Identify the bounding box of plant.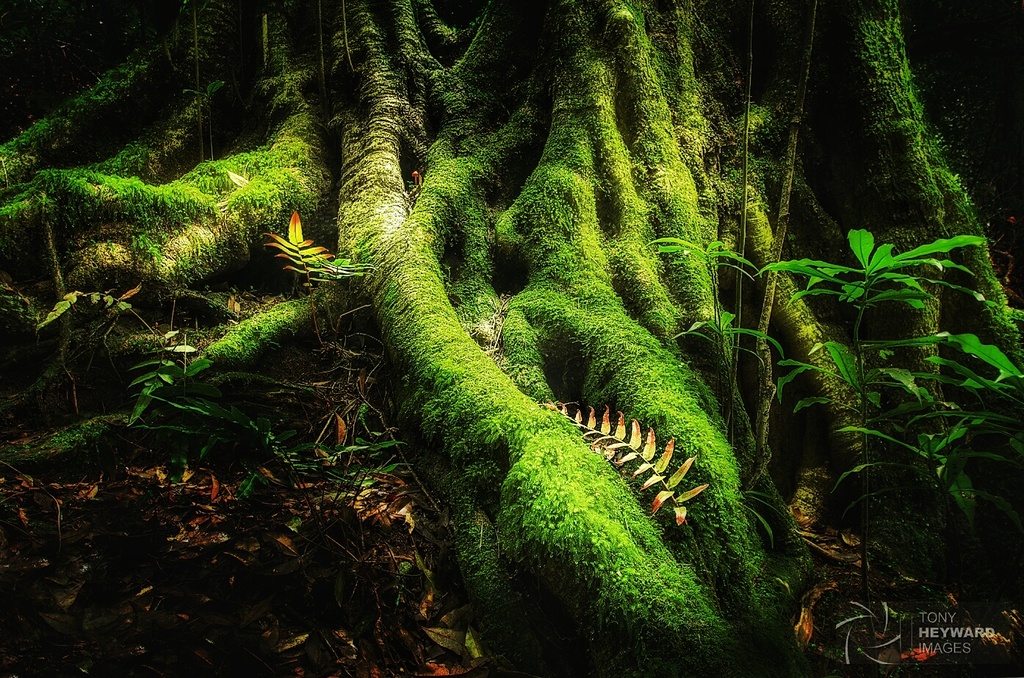
(762,234,988,612).
